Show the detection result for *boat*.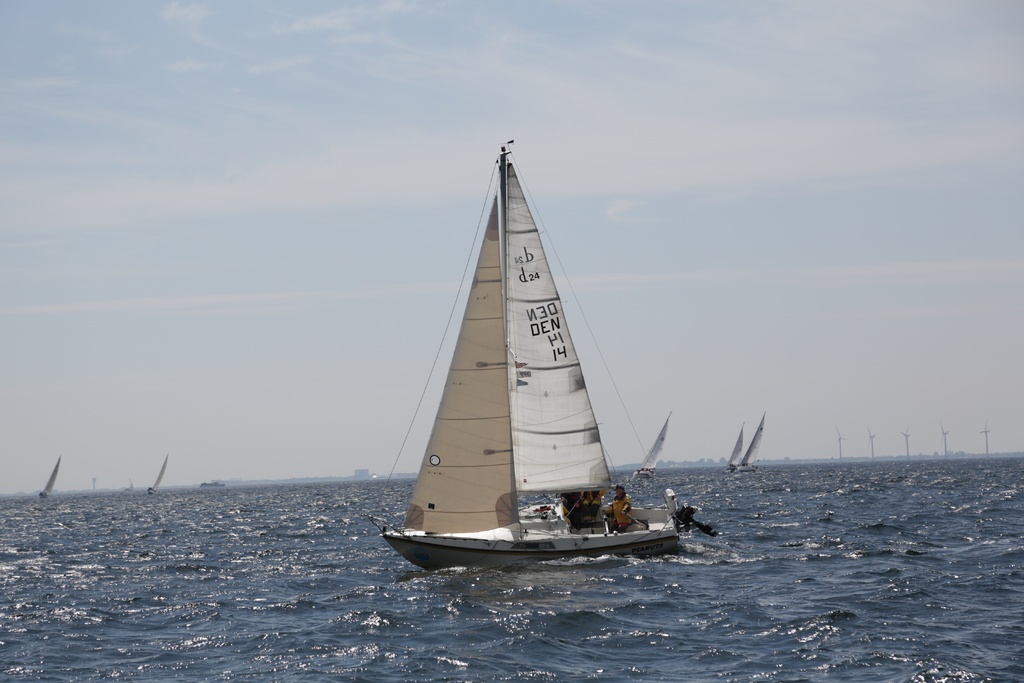
bbox=[375, 129, 712, 587].
